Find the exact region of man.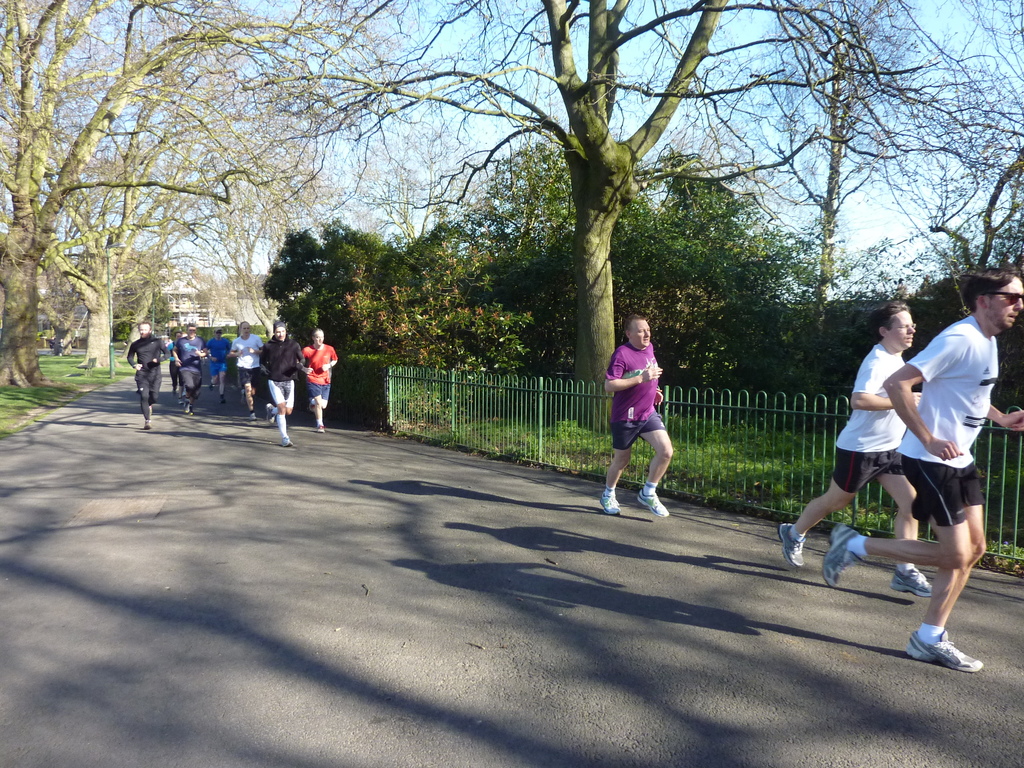
Exact region: <region>819, 267, 1023, 671</region>.
